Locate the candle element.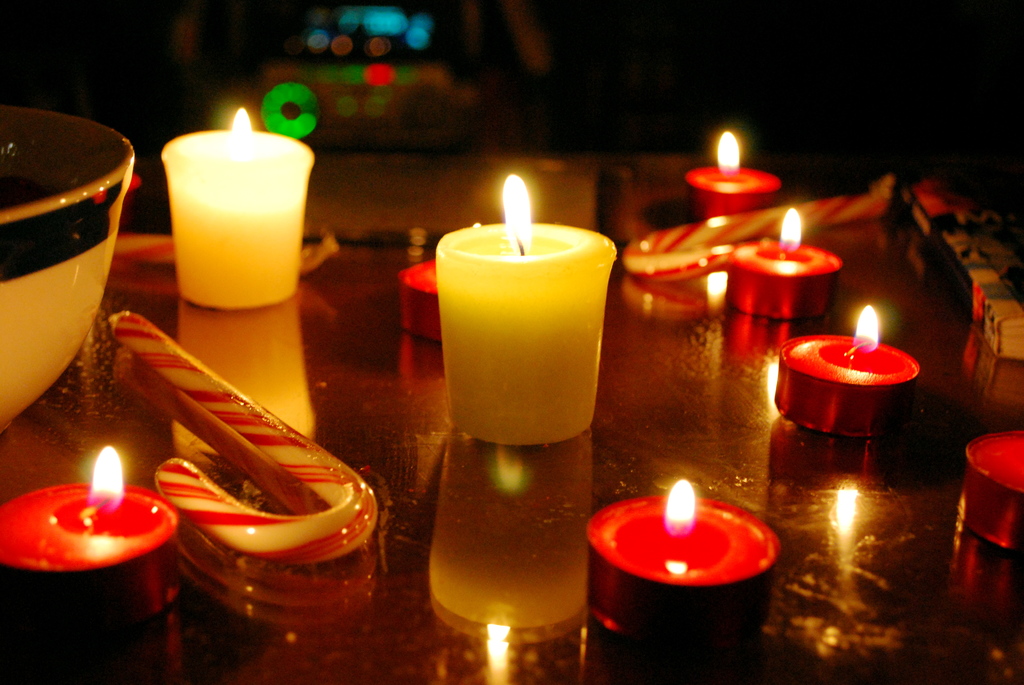
Element bbox: (588,475,782,642).
